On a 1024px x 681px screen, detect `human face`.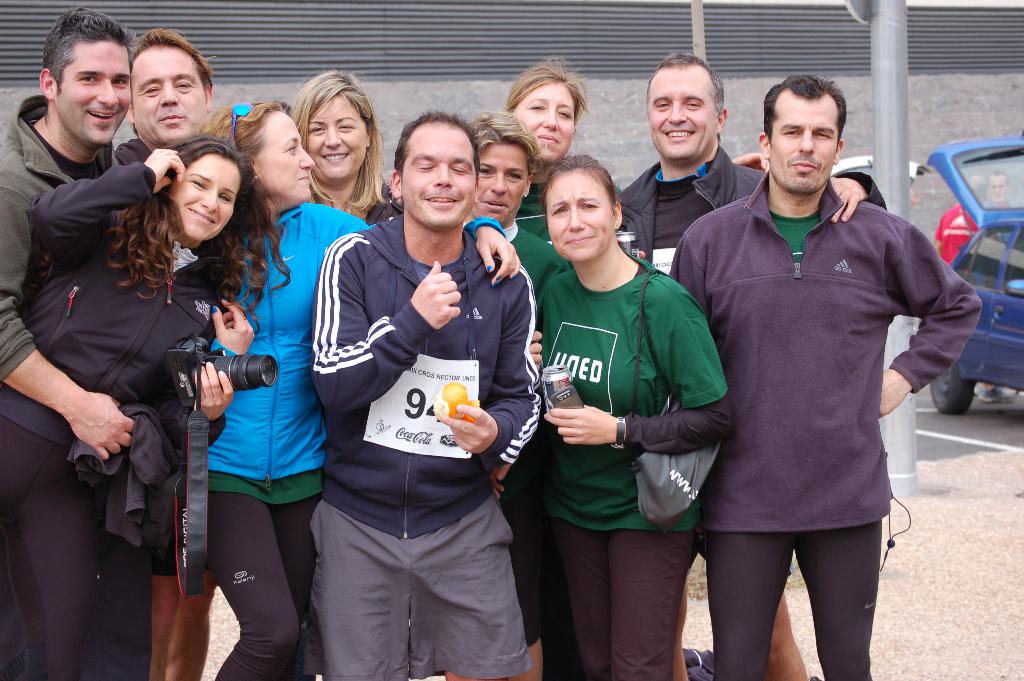
crop(645, 62, 717, 159).
